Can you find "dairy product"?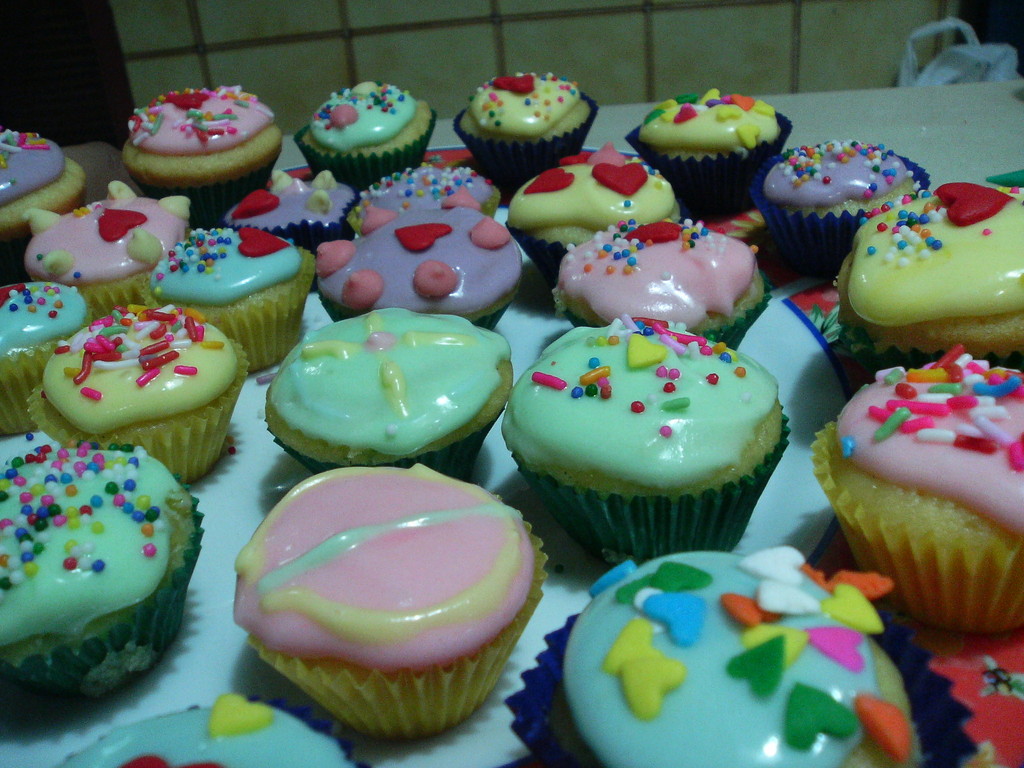
Yes, bounding box: {"x1": 134, "y1": 220, "x2": 319, "y2": 311}.
